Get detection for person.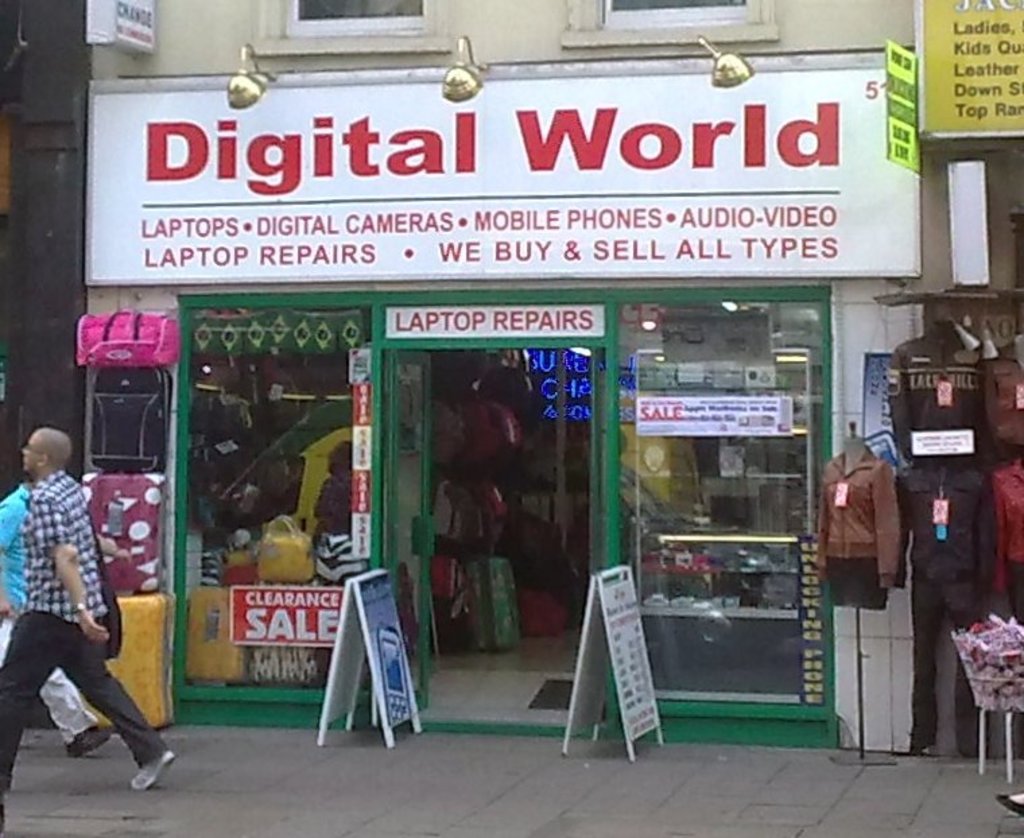
Detection: x1=0, y1=463, x2=132, y2=760.
